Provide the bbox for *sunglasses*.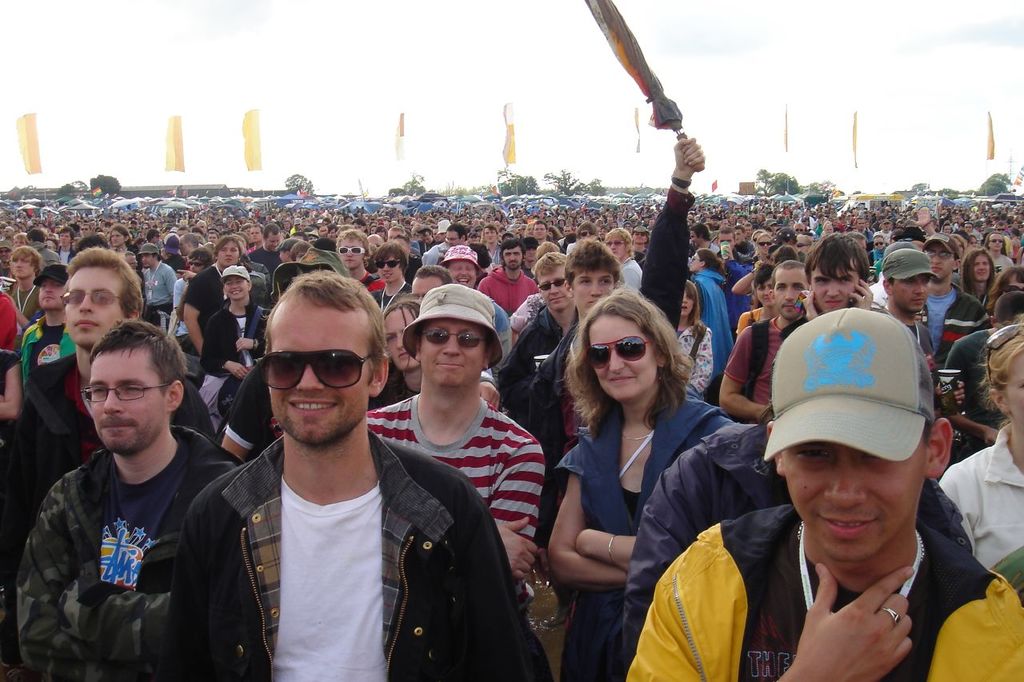
region(257, 352, 378, 387).
